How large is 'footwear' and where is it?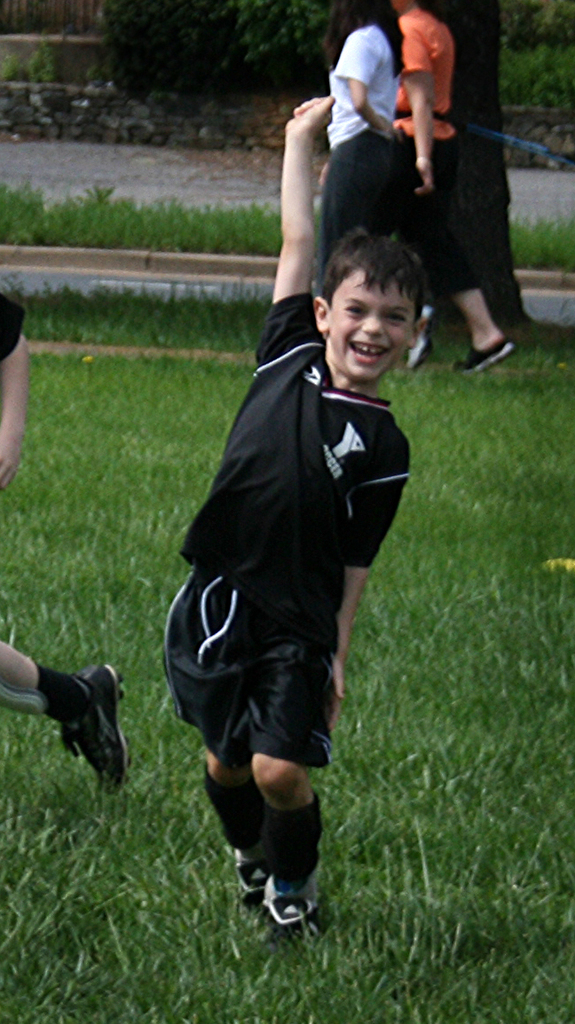
Bounding box: 226 836 272 919.
